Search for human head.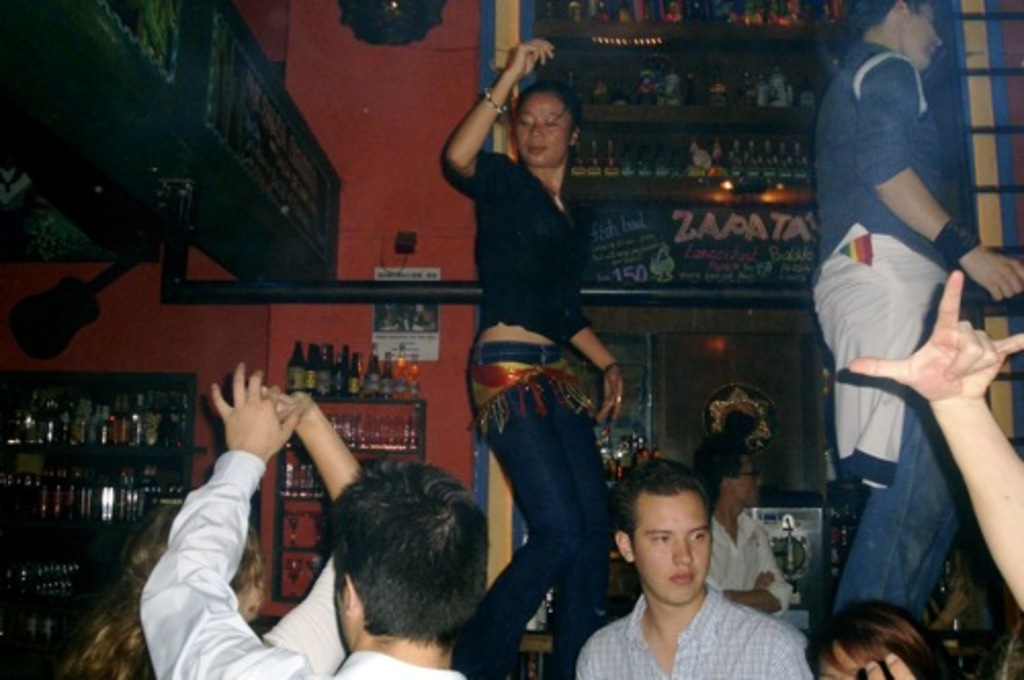
Found at [696,438,764,508].
